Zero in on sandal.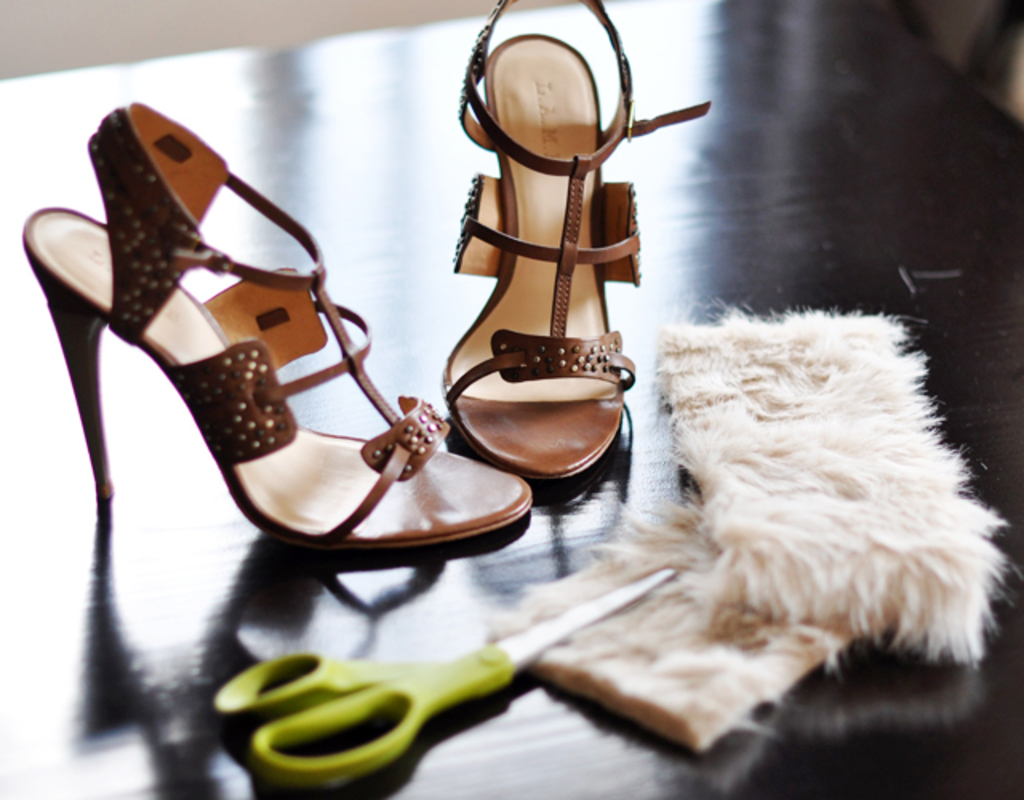
Zeroed in: box(434, 0, 715, 491).
